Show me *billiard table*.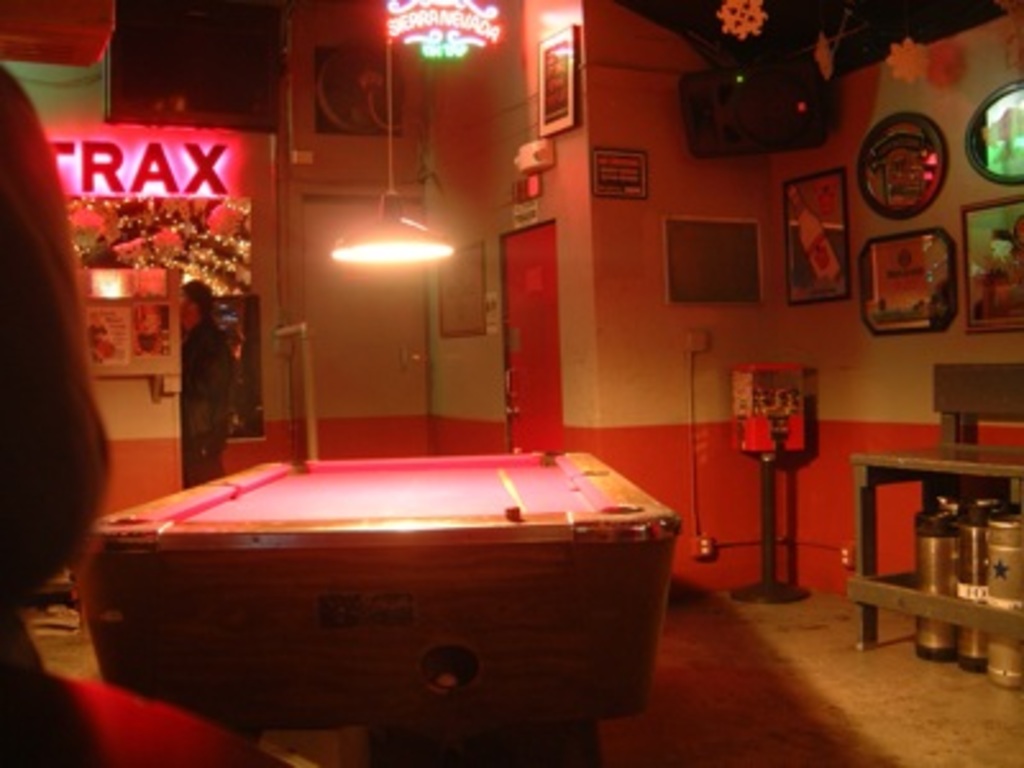
*billiard table* is here: box(69, 451, 689, 765).
